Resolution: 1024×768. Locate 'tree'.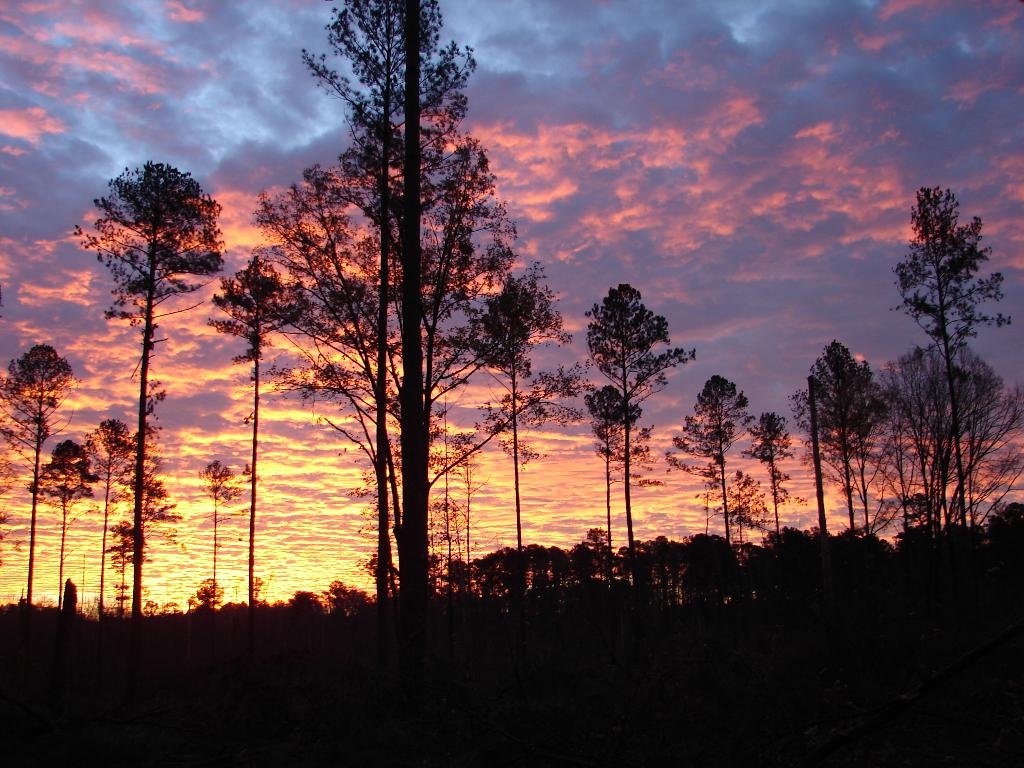
crop(781, 328, 893, 556).
